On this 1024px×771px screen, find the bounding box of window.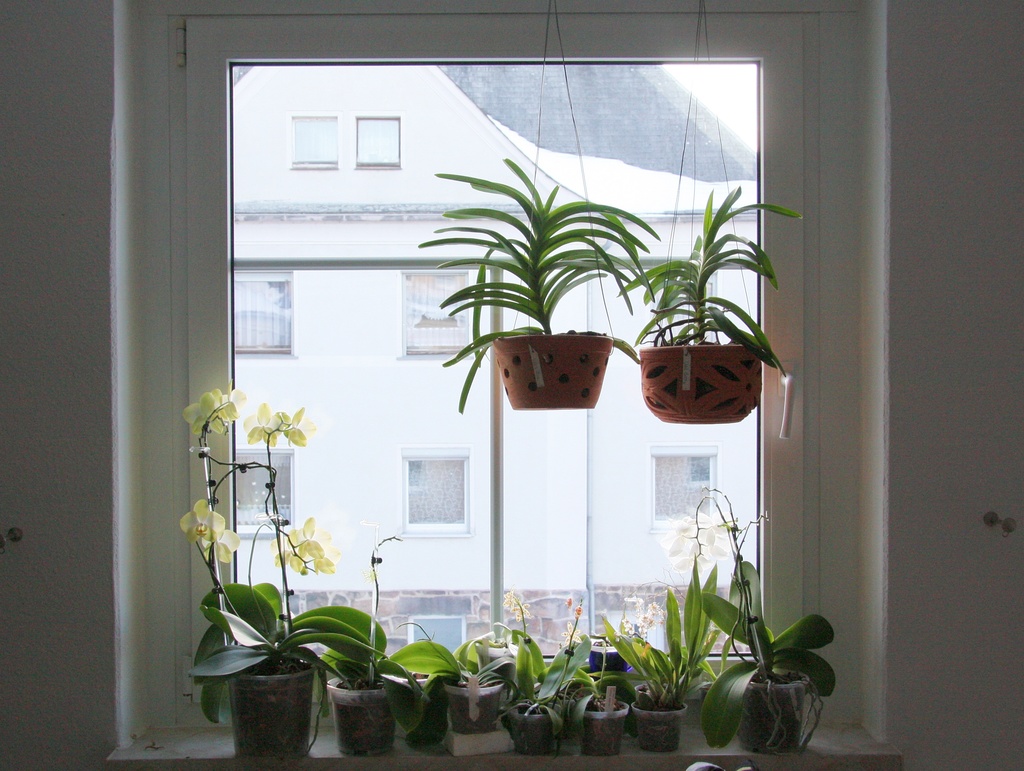
Bounding box: (231, 269, 290, 361).
